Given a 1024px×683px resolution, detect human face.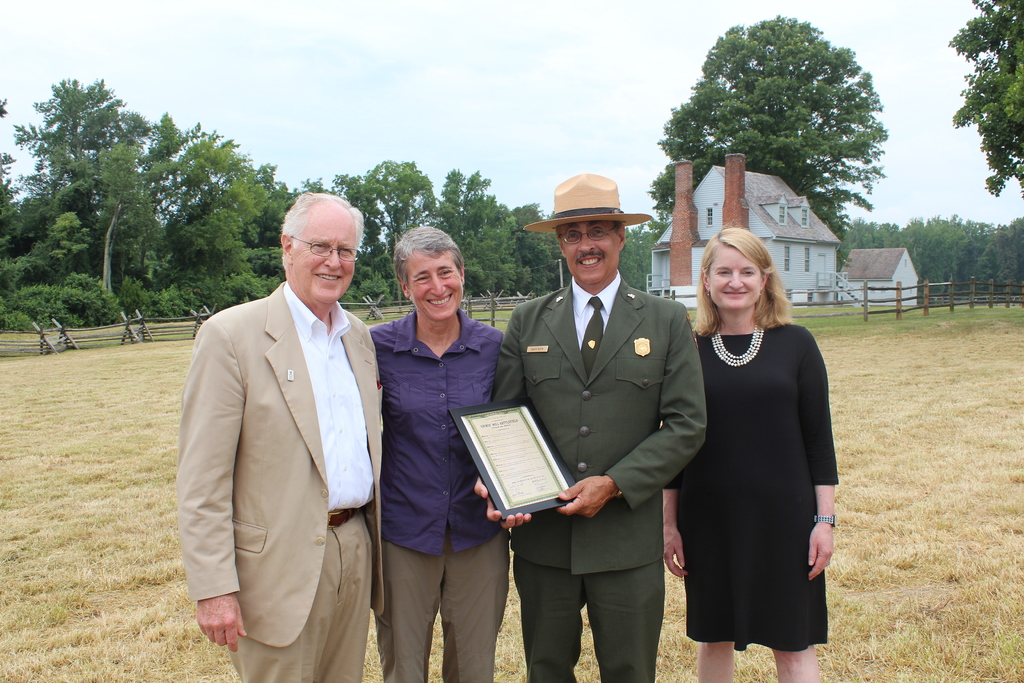
(559,222,620,286).
